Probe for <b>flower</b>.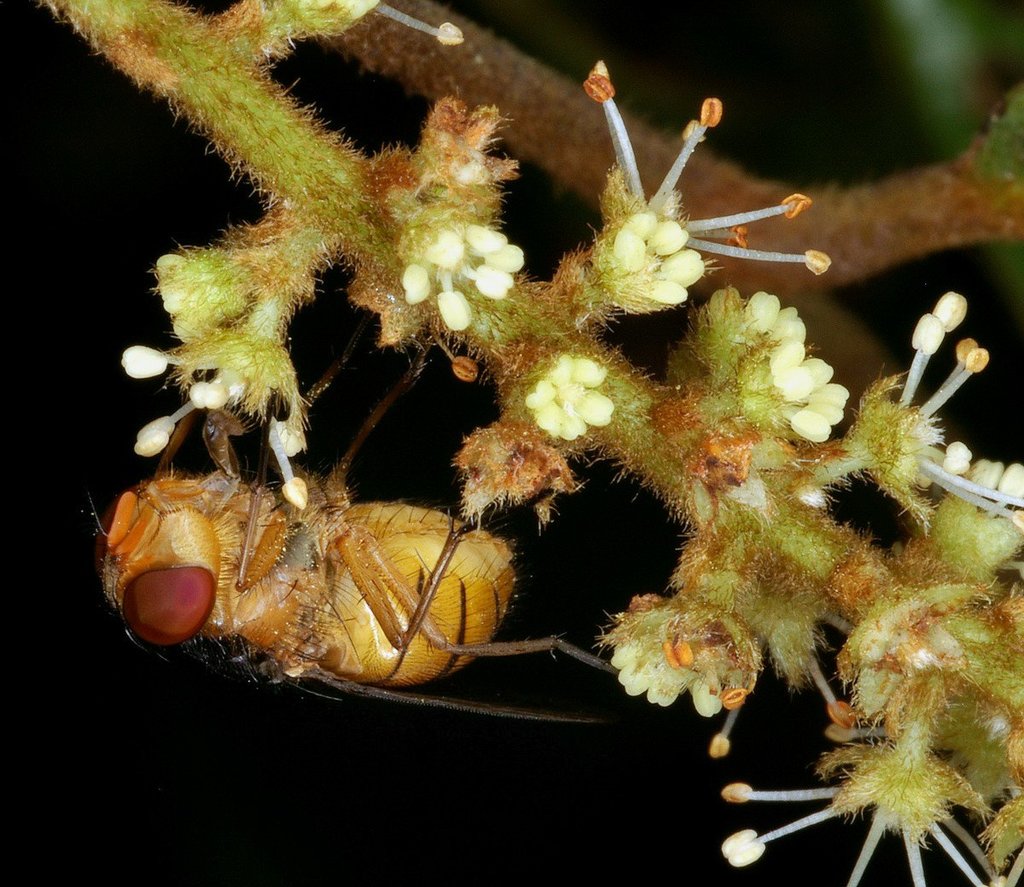
Probe result: (left=134, top=419, right=174, bottom=457).
